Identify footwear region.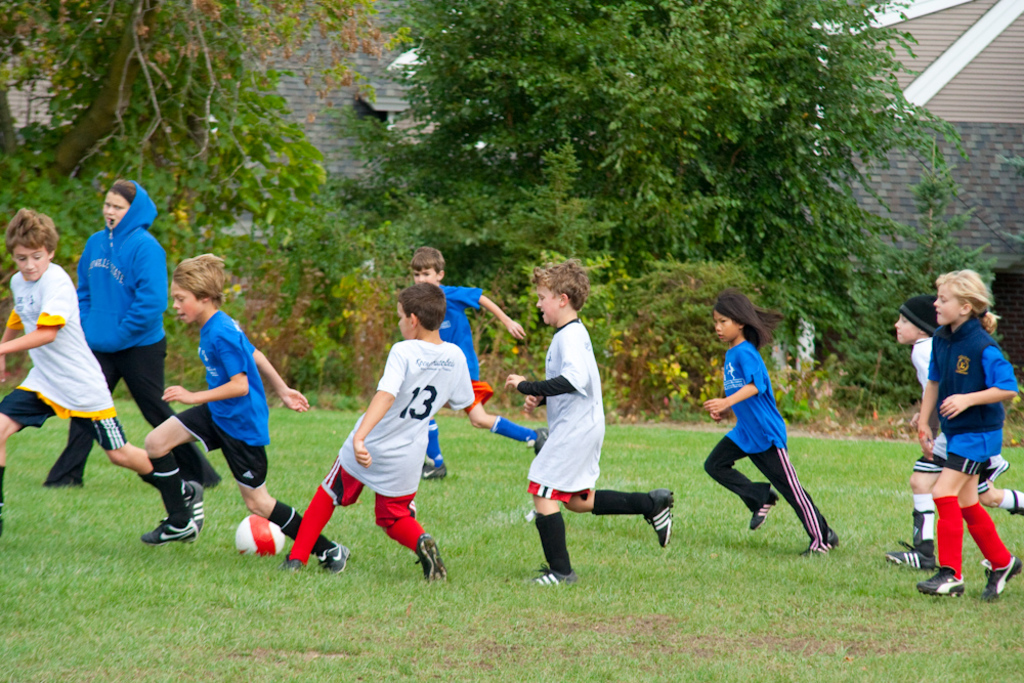
Region: bbox=[981, 552, 1023, 601].
